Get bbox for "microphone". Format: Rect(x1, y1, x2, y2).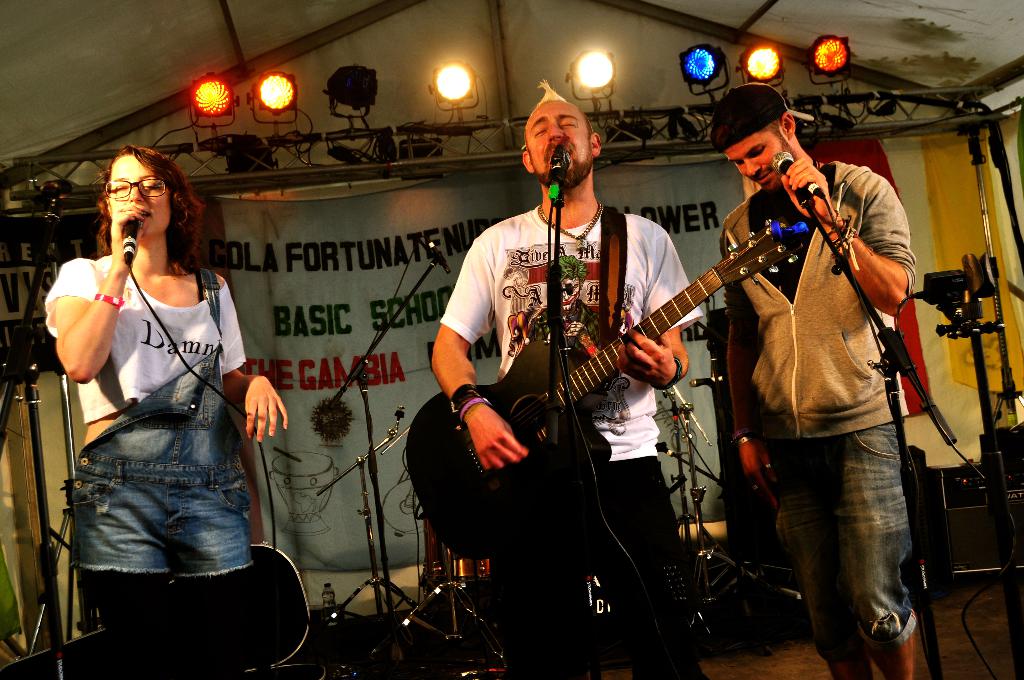
Rect(765, 145, 826, 213).
